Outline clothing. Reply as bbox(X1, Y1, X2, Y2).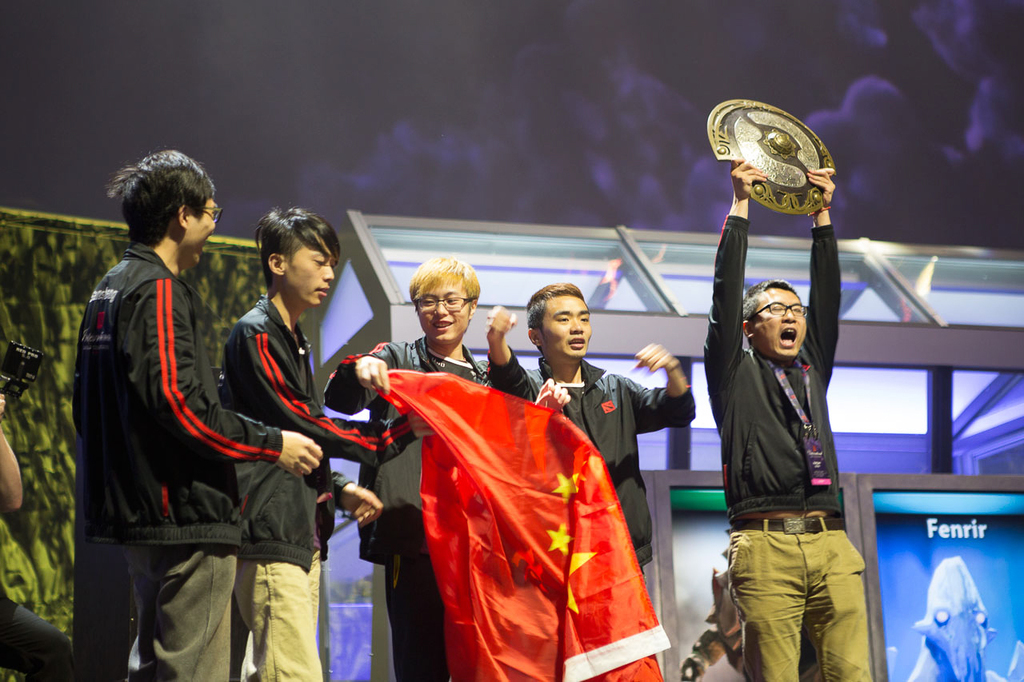
bbox(480, 357, 703, 562).
